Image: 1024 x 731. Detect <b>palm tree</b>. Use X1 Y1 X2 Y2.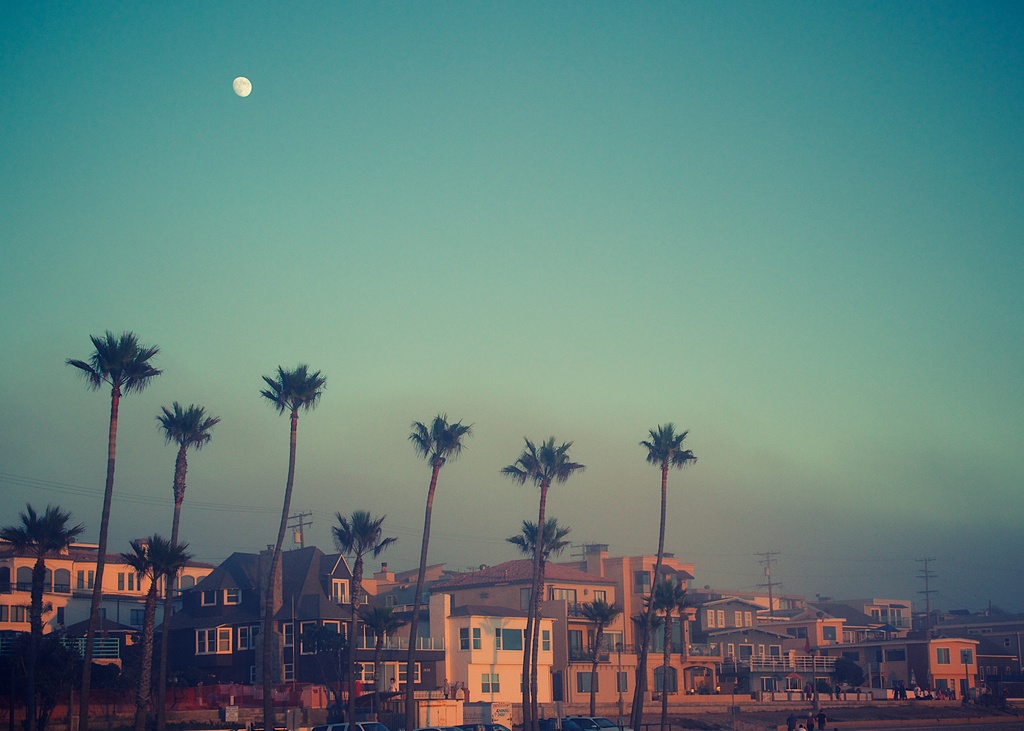
153 387 220 703.
